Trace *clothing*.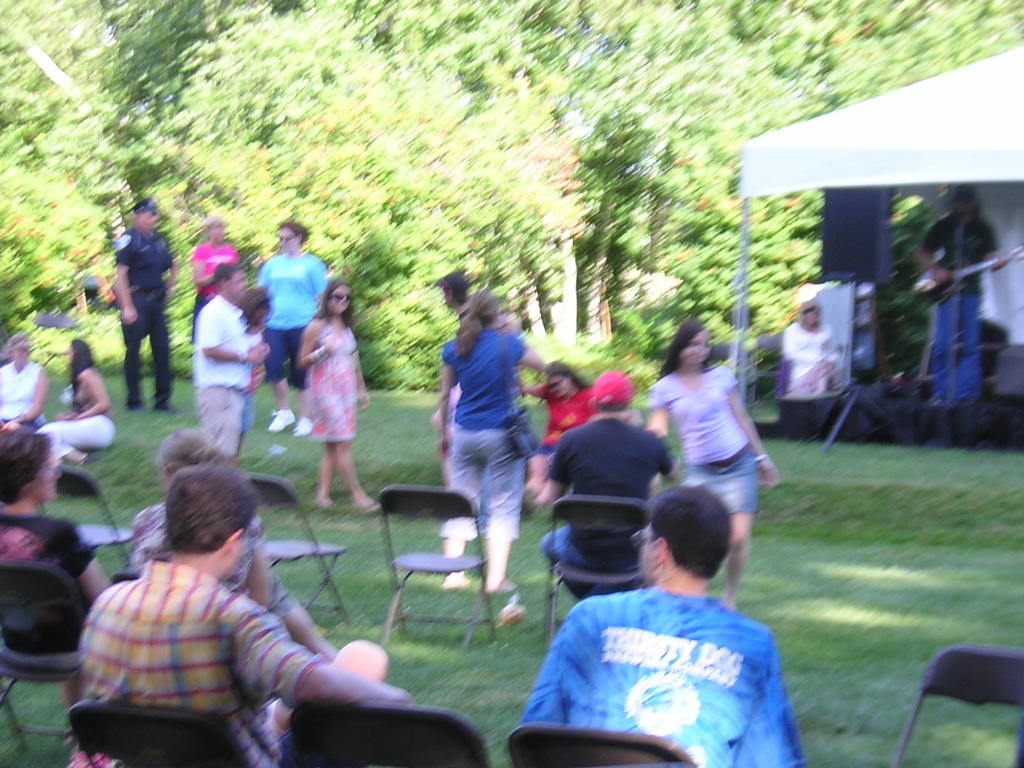
Traced to x1=540, y1=419, x2=664, y2=572.
